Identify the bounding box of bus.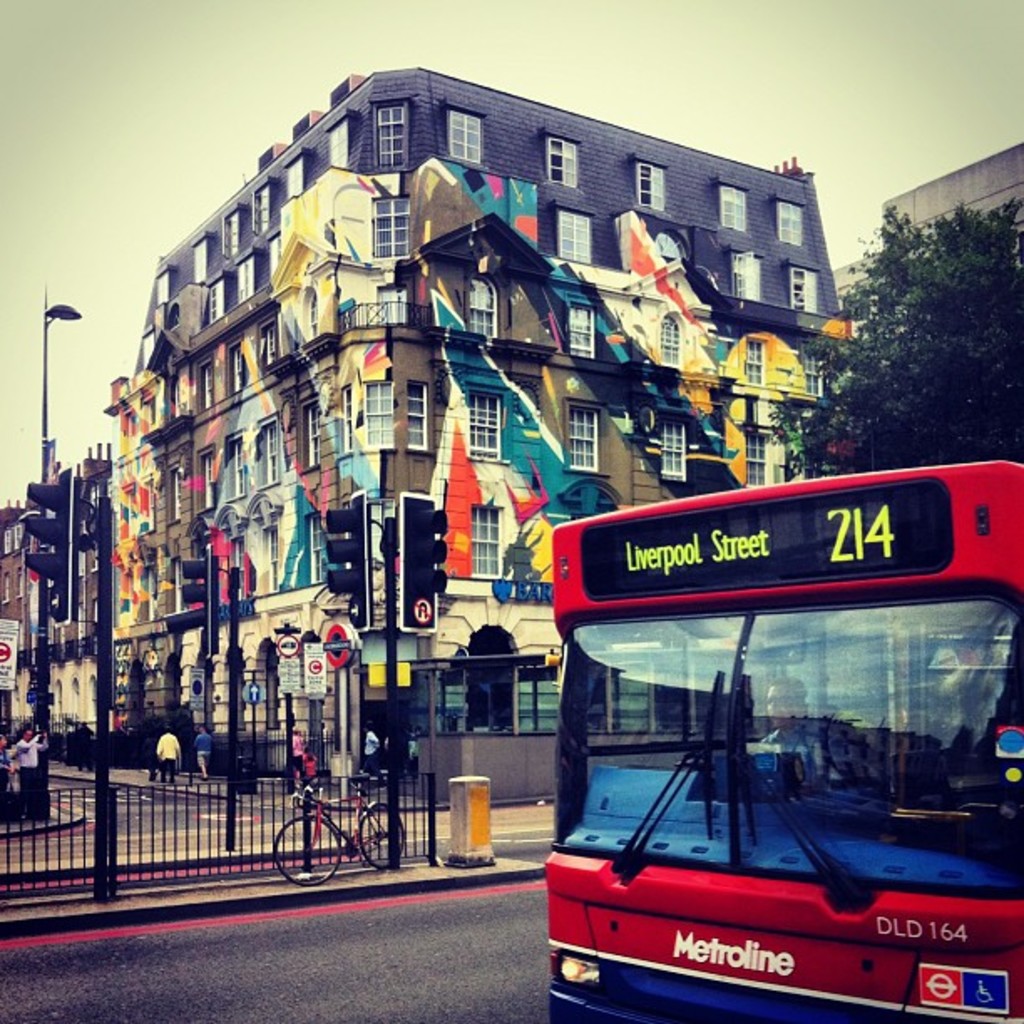
[544, 455, 1022, 1022].
